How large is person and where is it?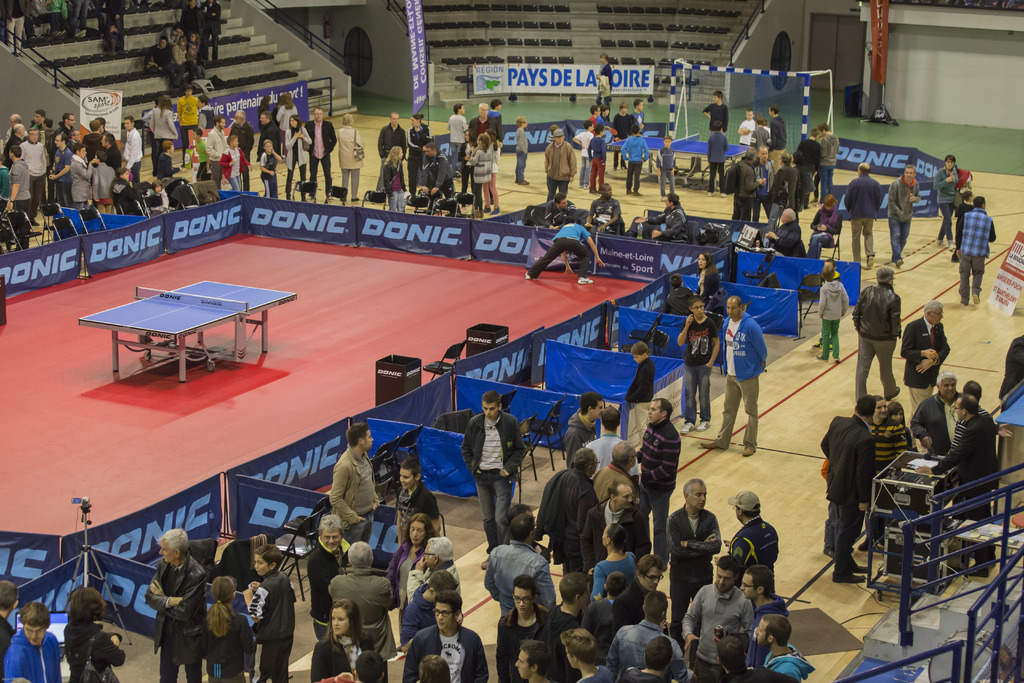
Bounding box: (819, 386, 883, 584).
